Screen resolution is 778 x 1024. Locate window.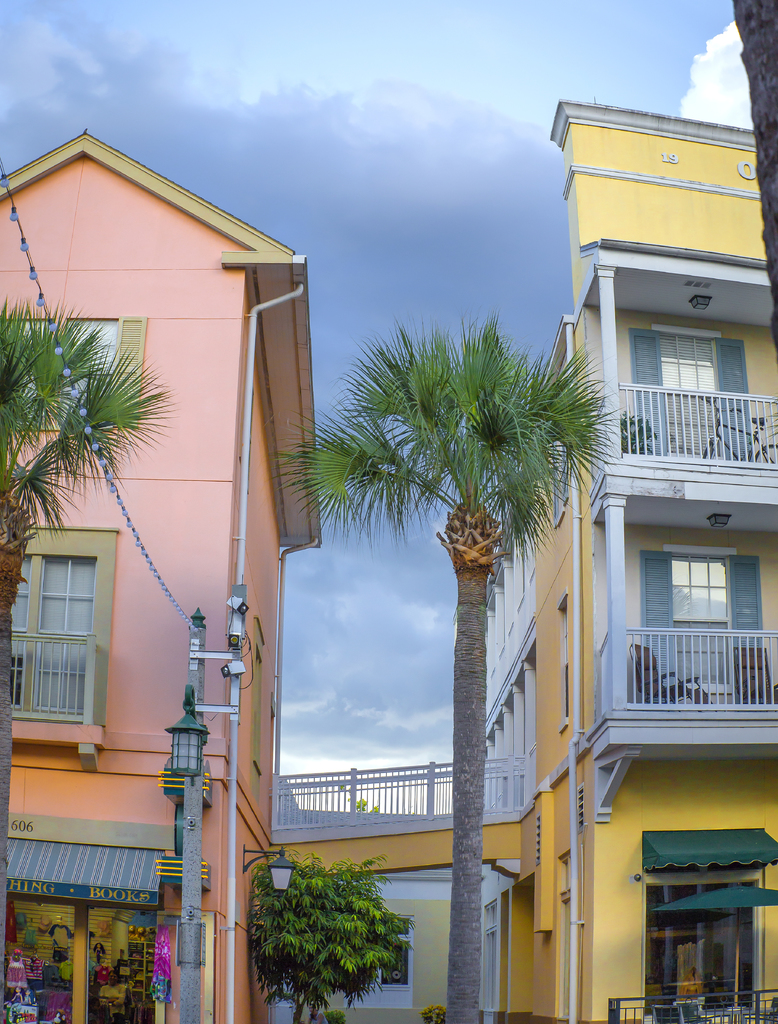
pyautogui.locateOnScreen(551, 416, 567, 528).
